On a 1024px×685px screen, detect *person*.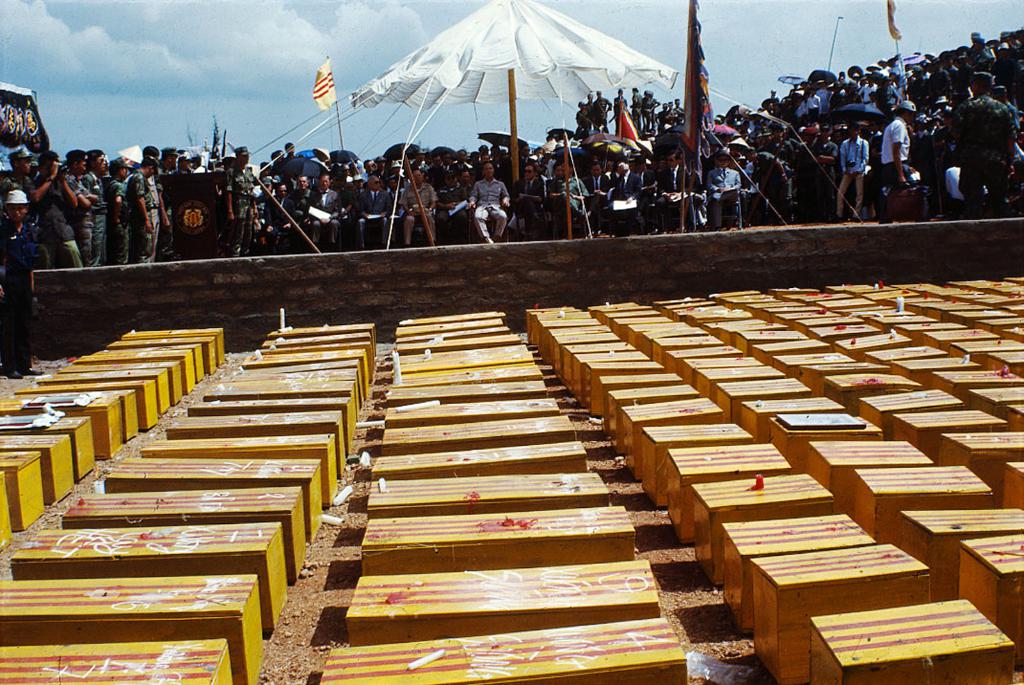
<region>879, 101, 920, 224</region>.
